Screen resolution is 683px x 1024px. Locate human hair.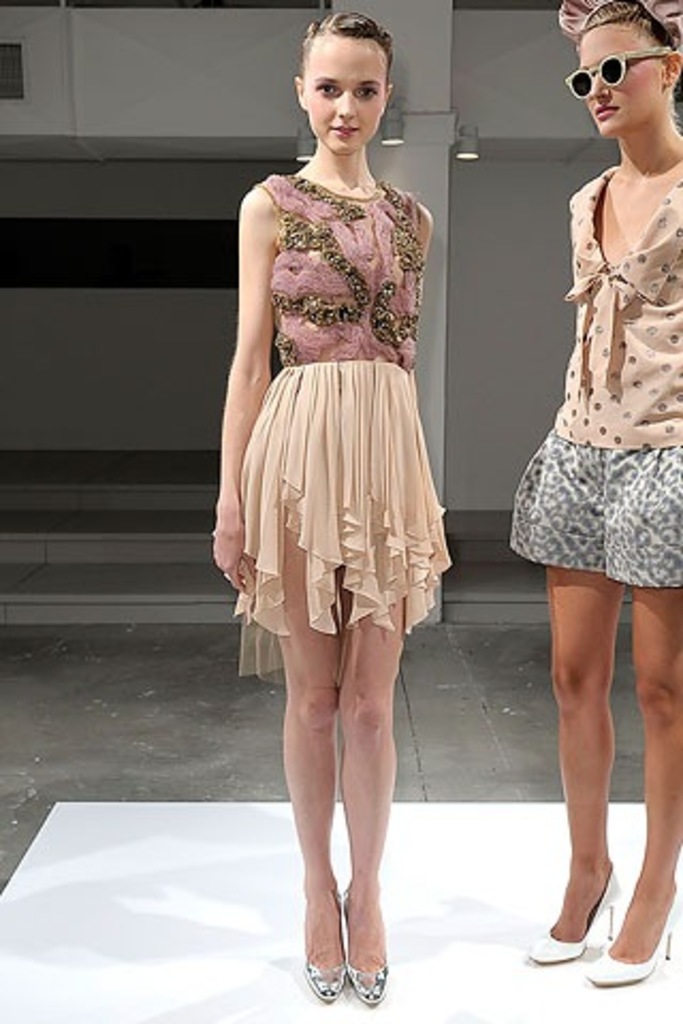
box(288, 4, 397, 90).
